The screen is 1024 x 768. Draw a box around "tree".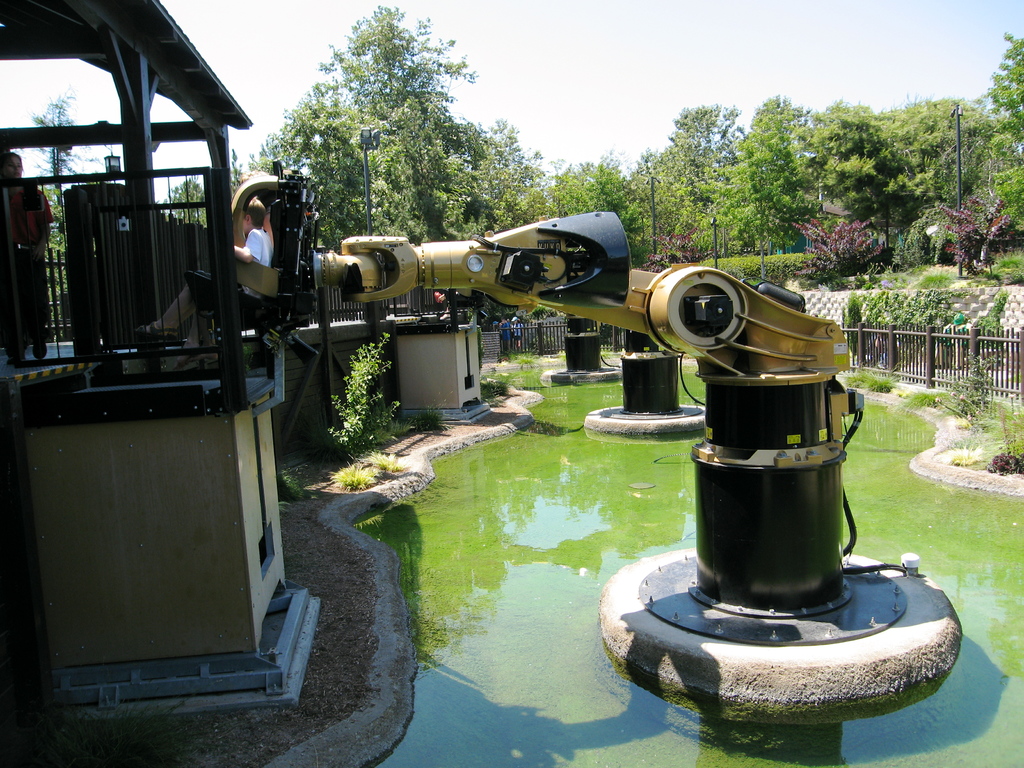
locate(972, 29, 1023, 236).
